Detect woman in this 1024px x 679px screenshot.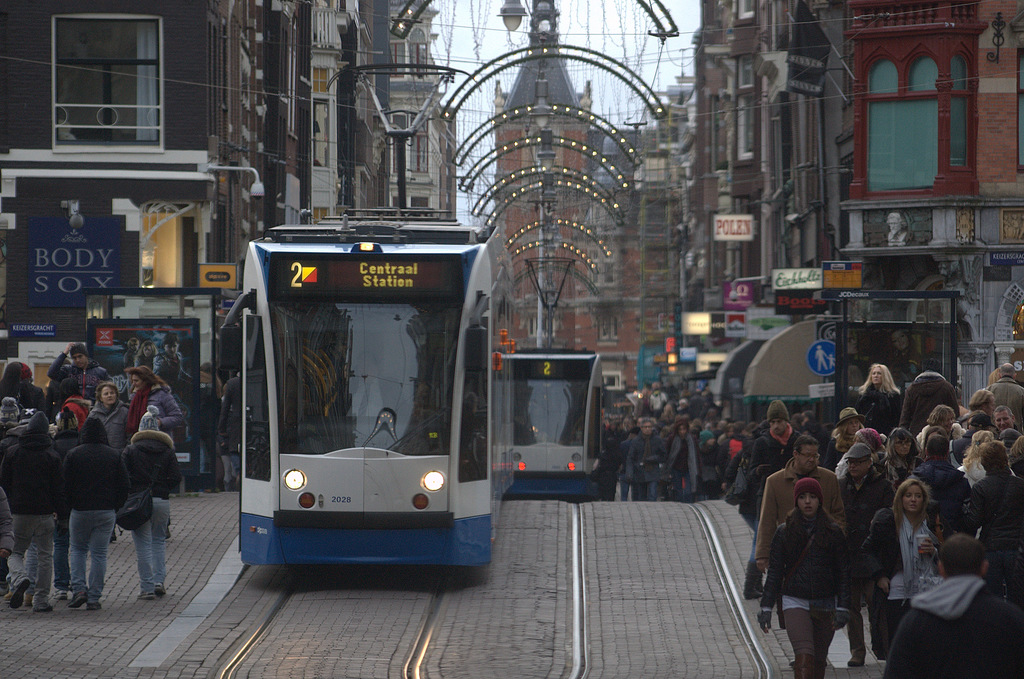
Detection: crop(870, 430, 922, 505).
